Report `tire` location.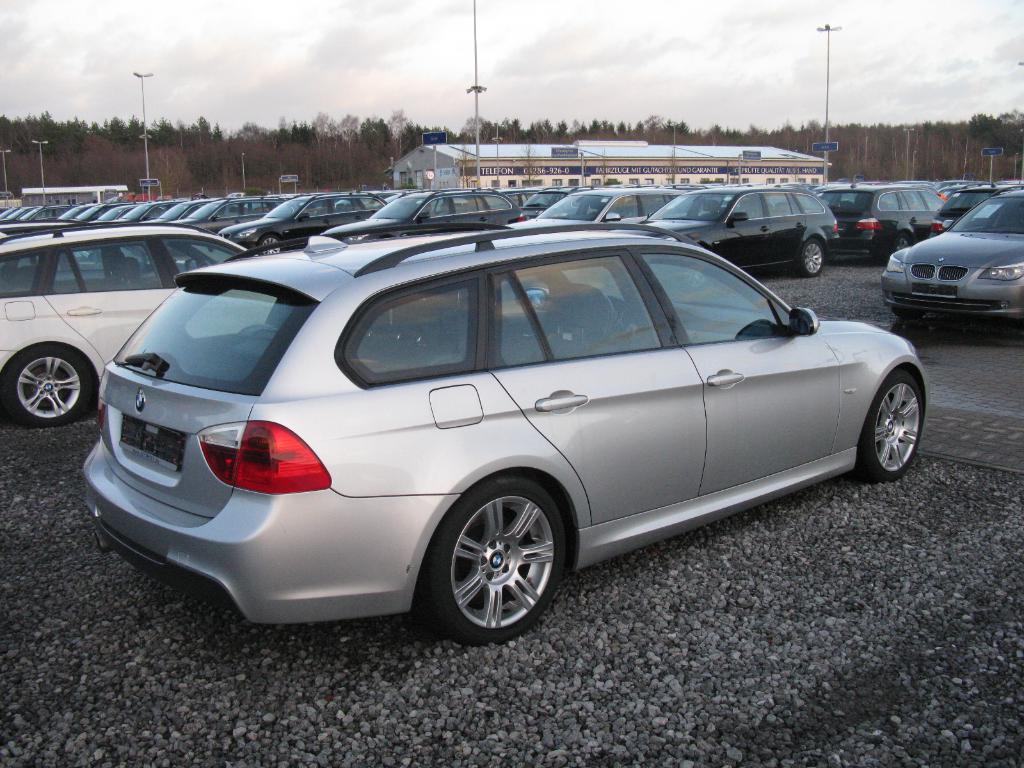
Report: <region>1, 344, 97, 426</region>.
